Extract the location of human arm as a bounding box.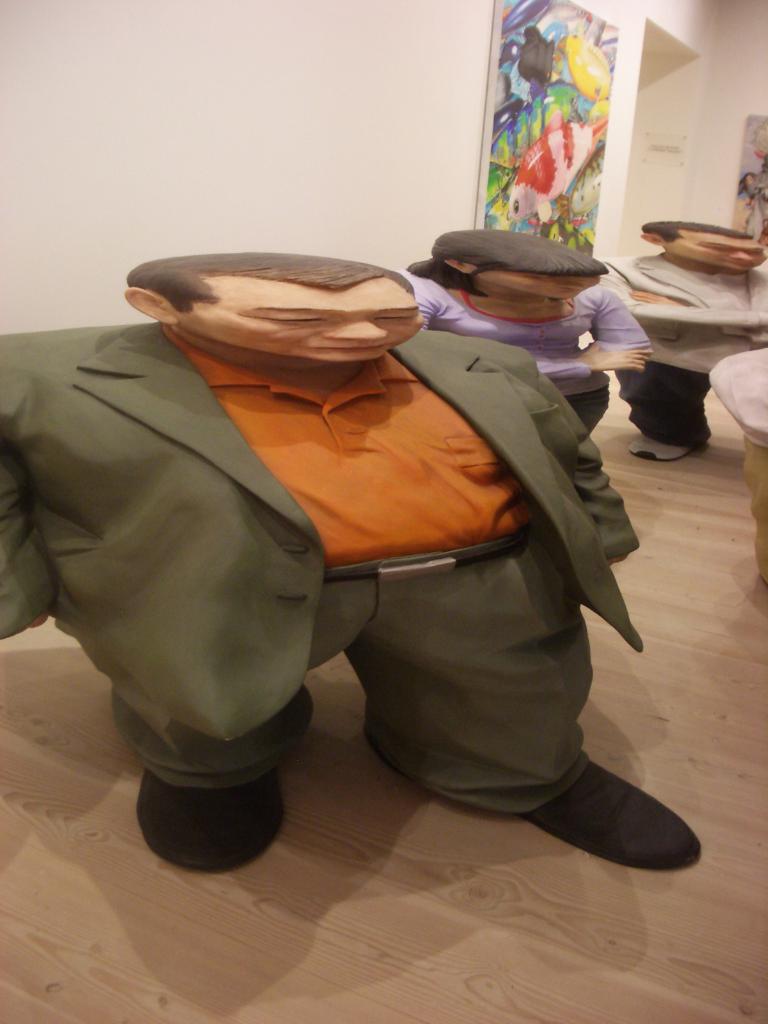
0, 338, 61, 641.
